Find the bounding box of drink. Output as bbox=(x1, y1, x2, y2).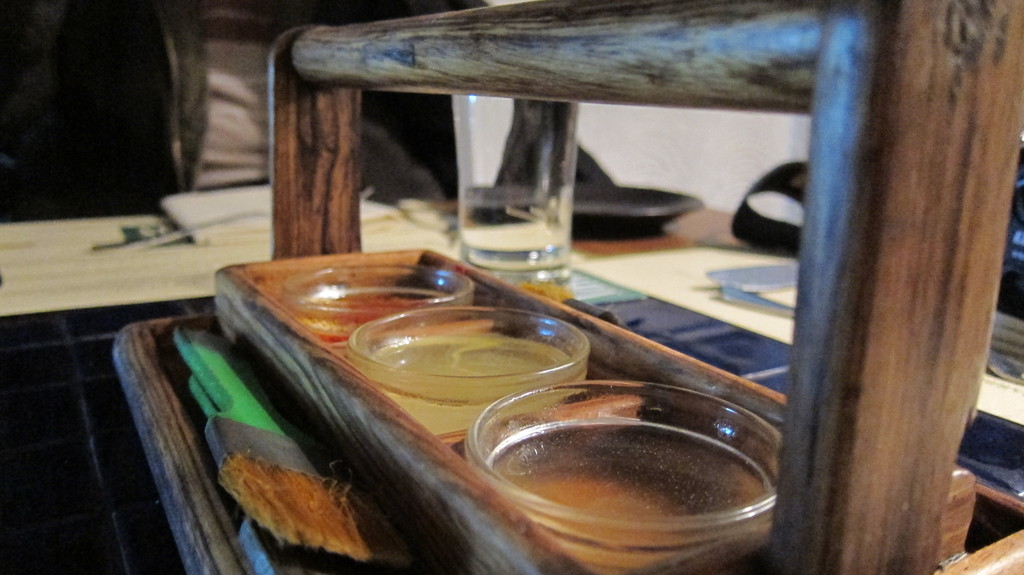
bbox=(465, 177, 561, 275).
